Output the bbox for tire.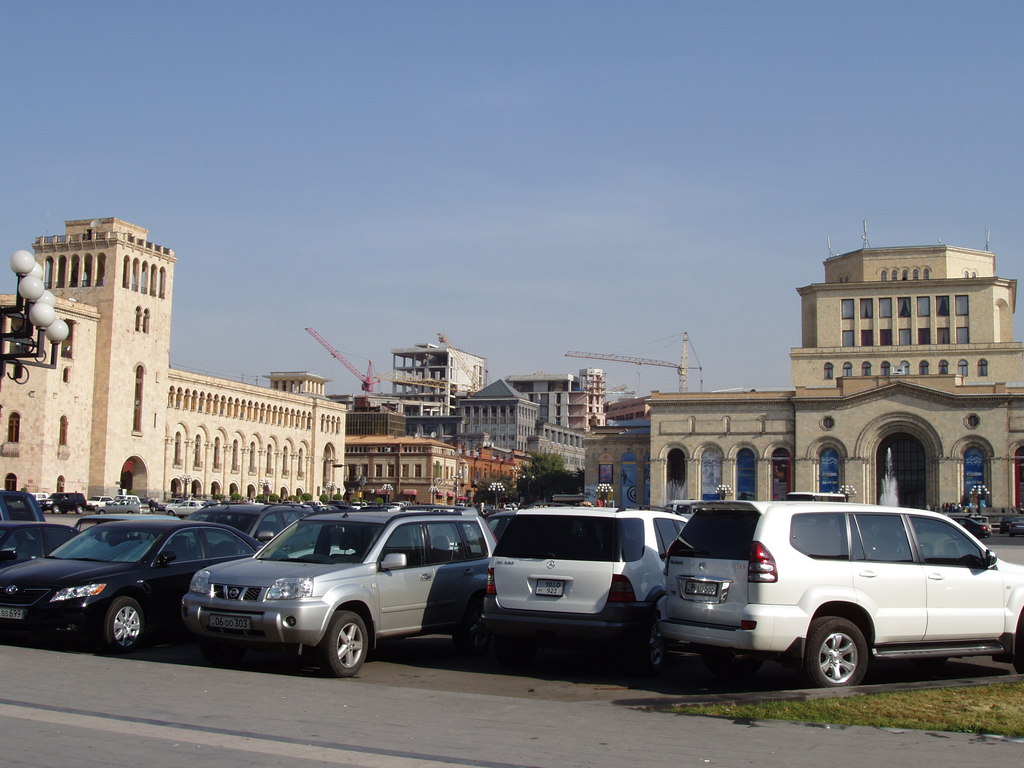
[left=496, top=635, right=538, bottom=661].
